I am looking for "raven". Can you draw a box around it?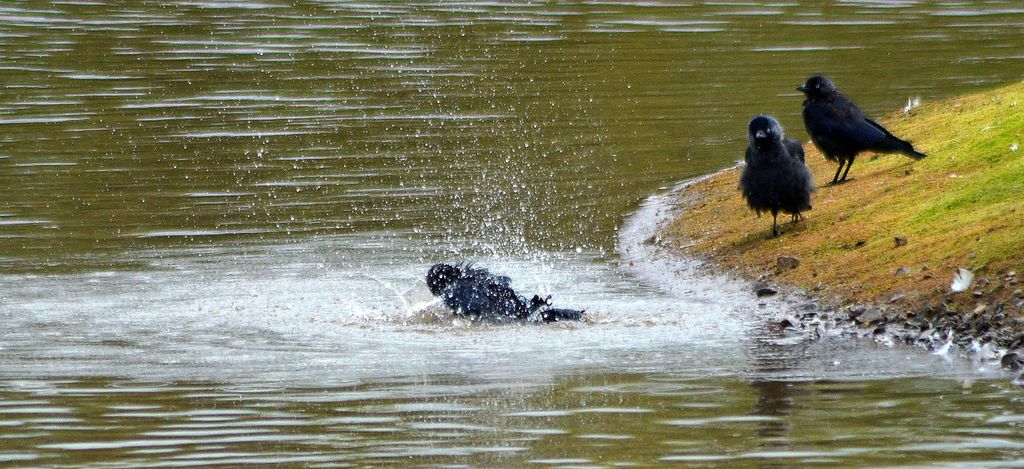
Sure, the bounding box is rect(737, 102, 820, 236).
